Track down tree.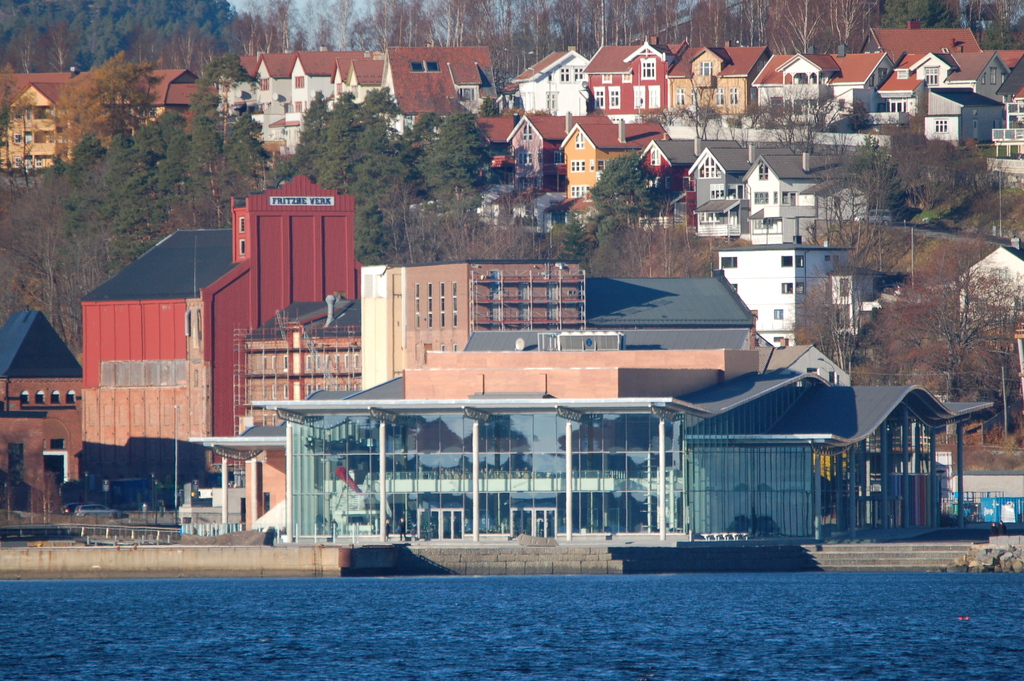
Tracked to Rect(0, 141, 72, 334).
